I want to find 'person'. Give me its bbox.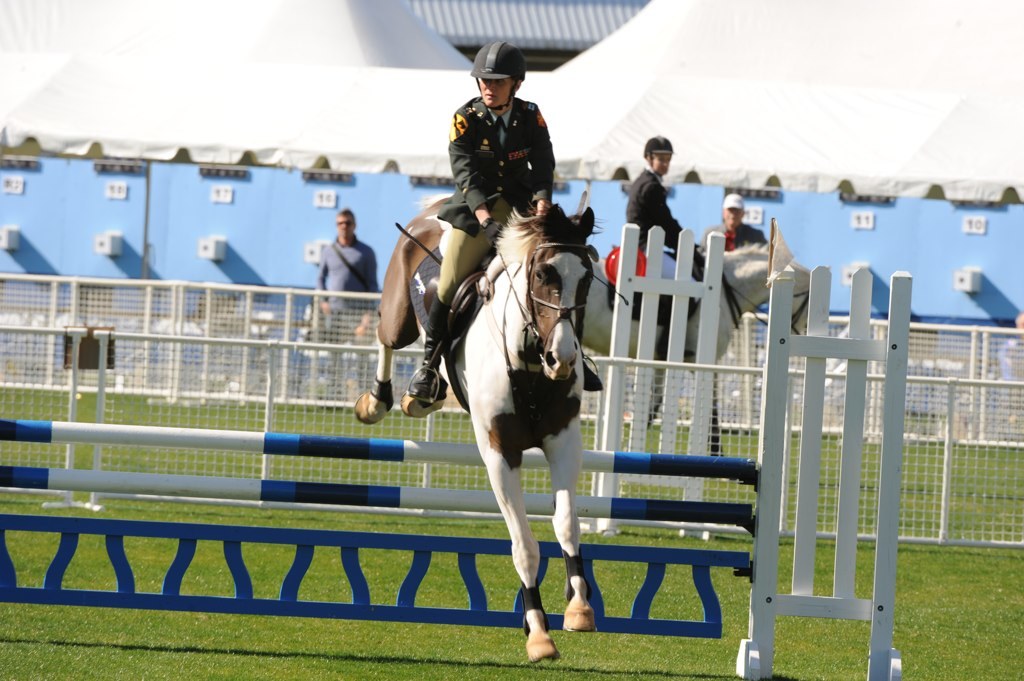
[x1=313, y1=203, x2=388, y2=353].
